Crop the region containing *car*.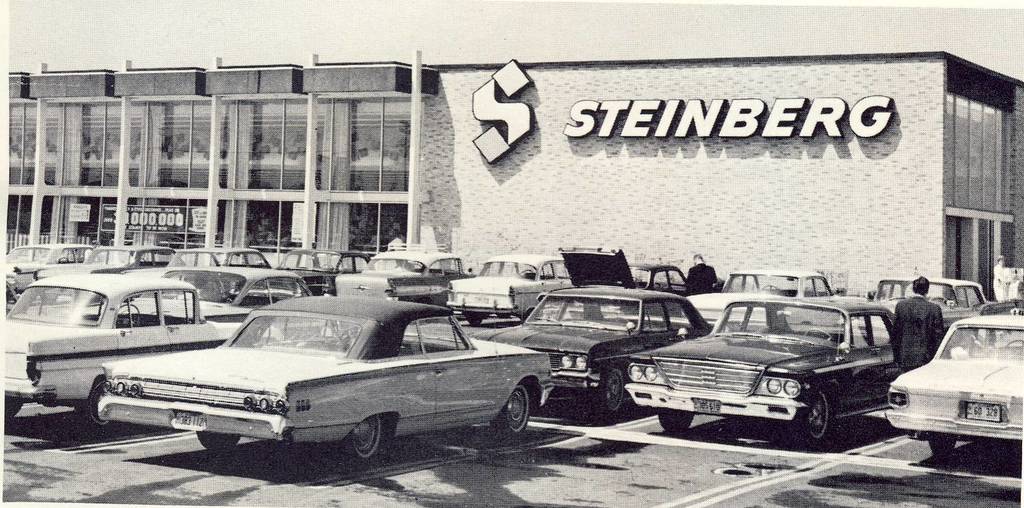
Crop region: crop(0, 245, 93, 306).
